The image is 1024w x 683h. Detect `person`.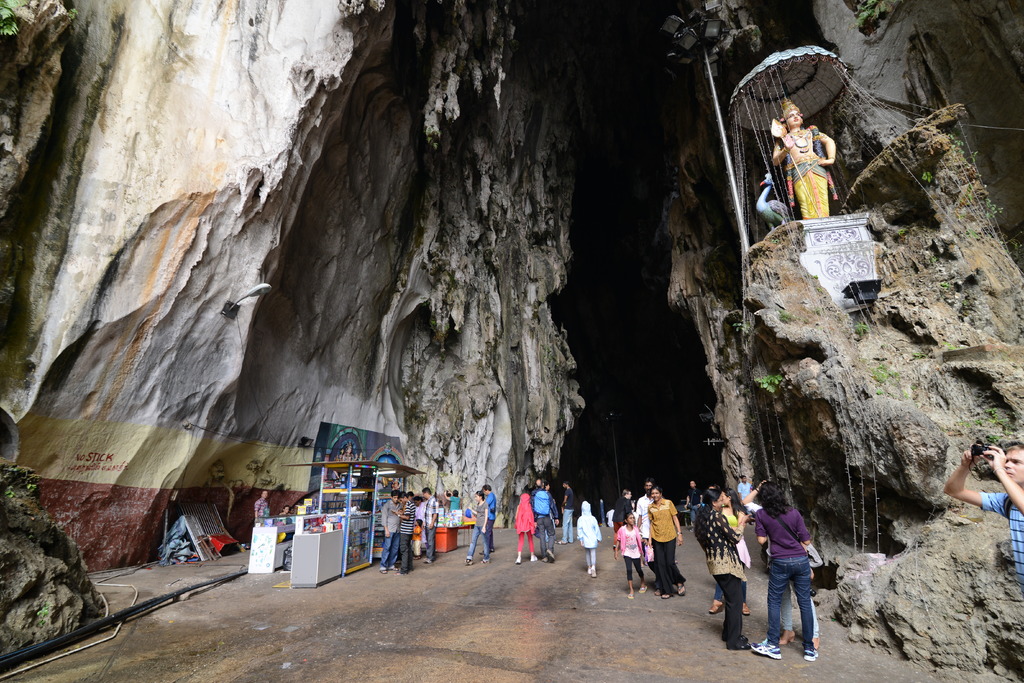
Detection: (x1=458, y1=488, x2=489, y2=567).
